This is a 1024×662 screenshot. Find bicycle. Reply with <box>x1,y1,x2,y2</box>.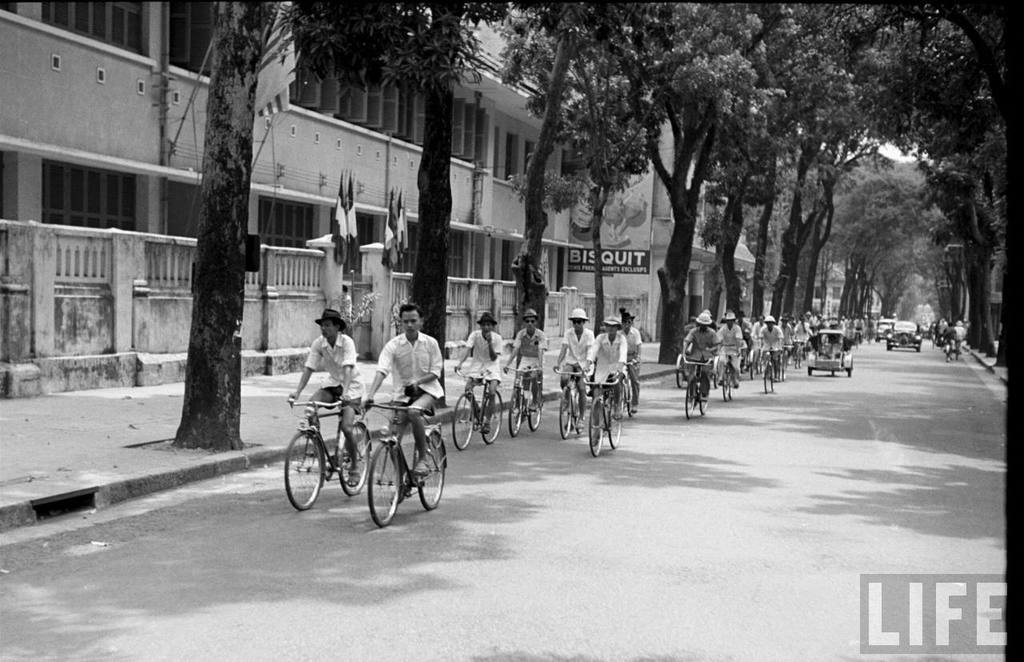
<box>672,334,695,392</box>.
